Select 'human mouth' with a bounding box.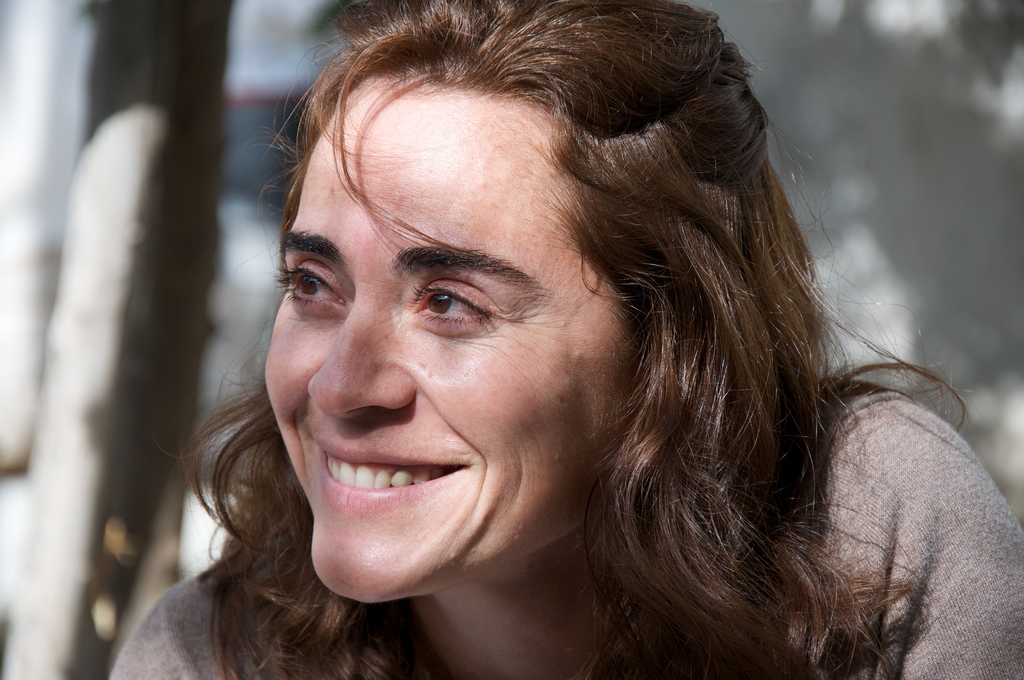
region(304, 429, 479, 534).
